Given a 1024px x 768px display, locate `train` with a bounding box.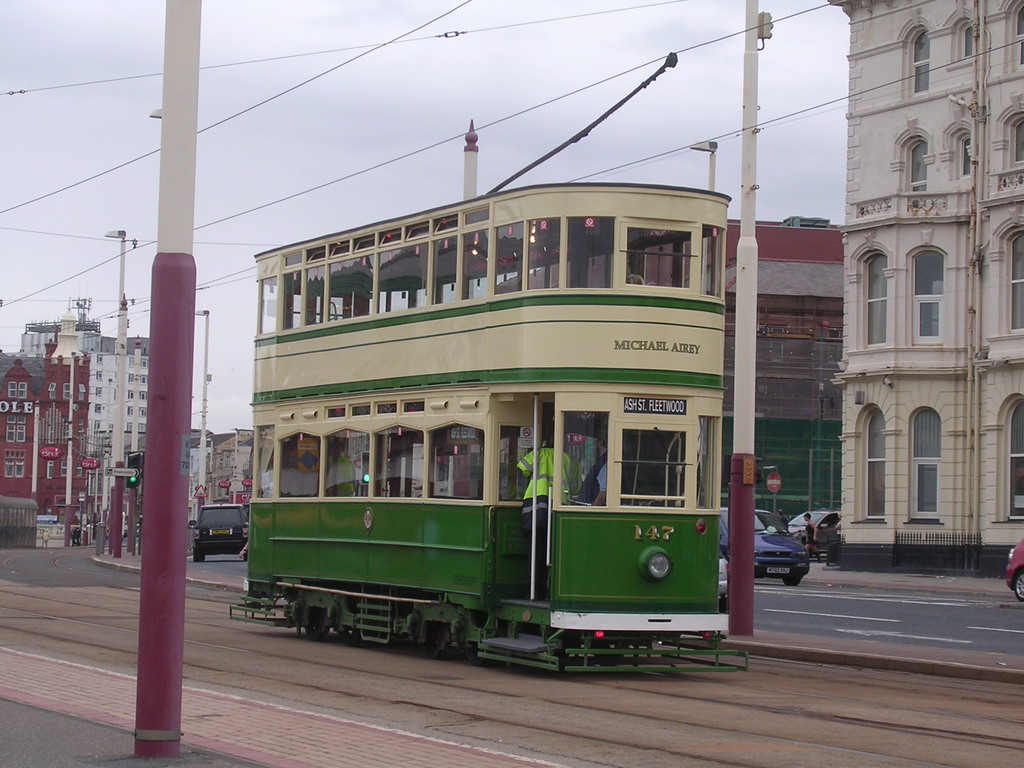
Located: {"left": 227, "top": 49, "right": 748, "bottom": 673}.
